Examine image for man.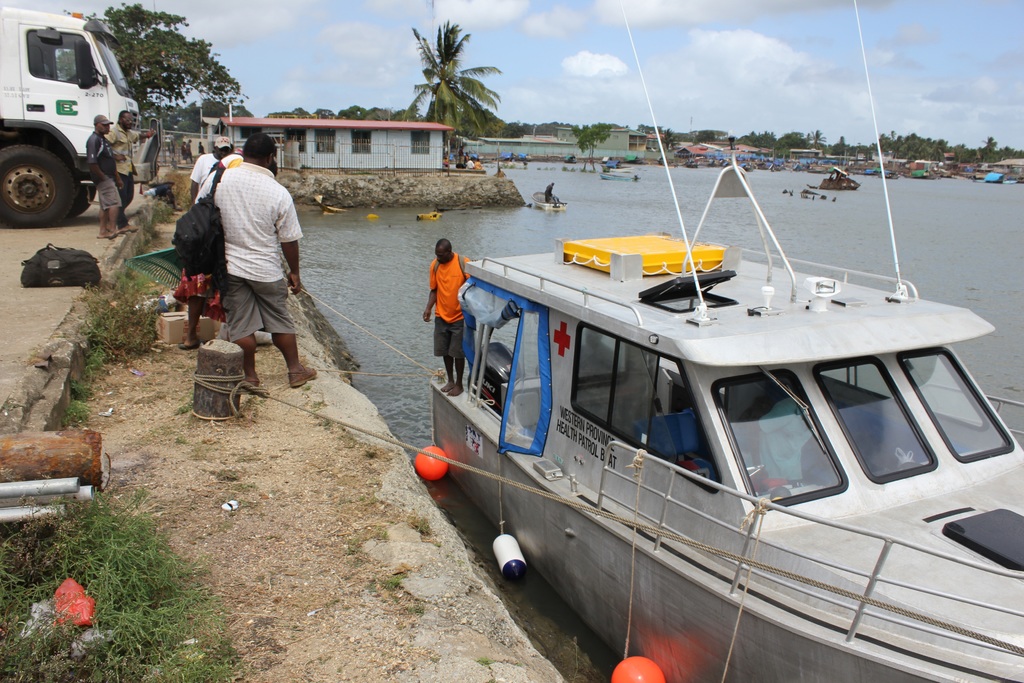
Examination result: 188:135:242:200.
